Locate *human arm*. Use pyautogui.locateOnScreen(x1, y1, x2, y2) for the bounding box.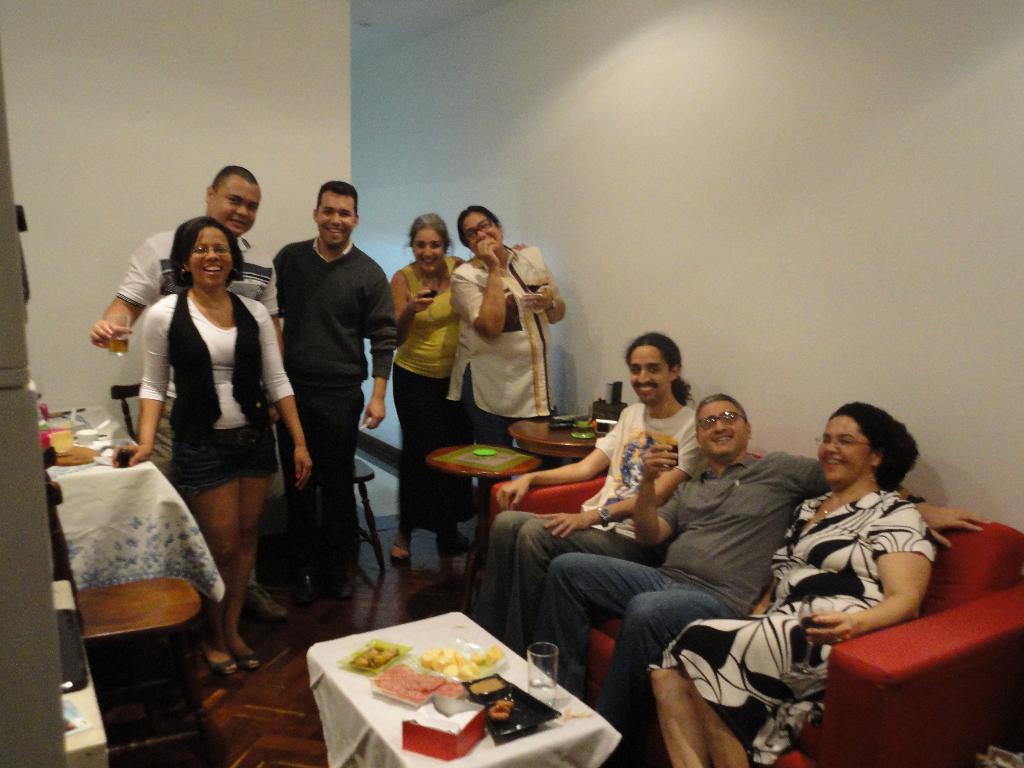
pyautogui.locateOnScreen(90, 236, 166, 355).
